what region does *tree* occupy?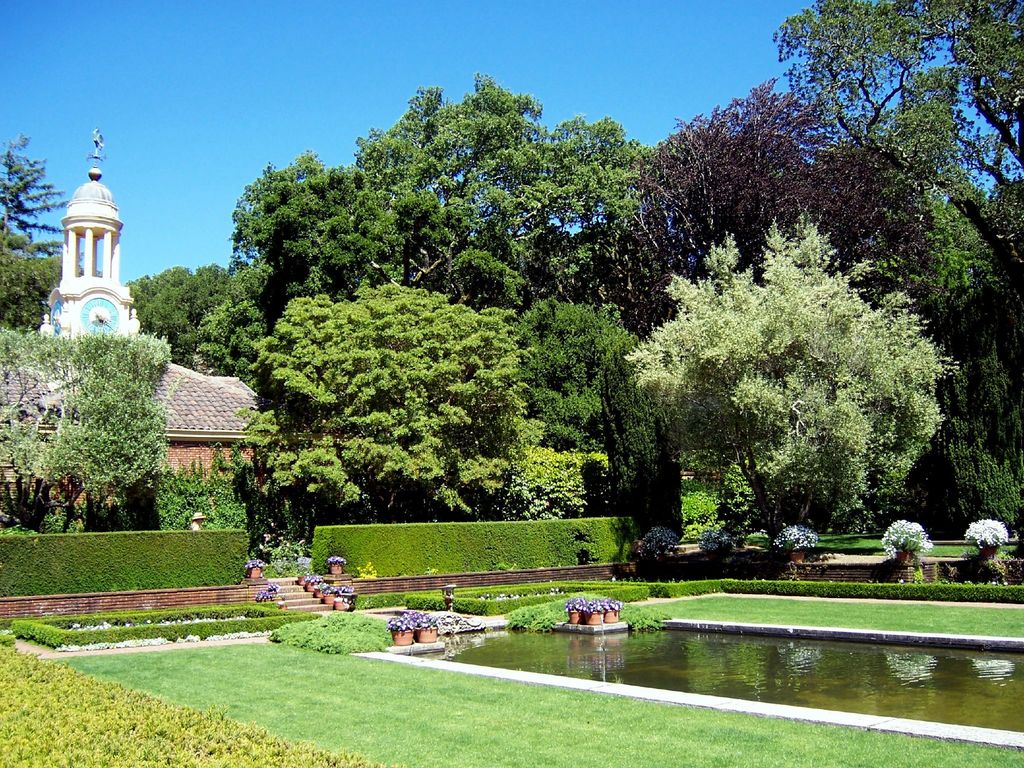
(left=0, top=122, right=83, bottom=333).
